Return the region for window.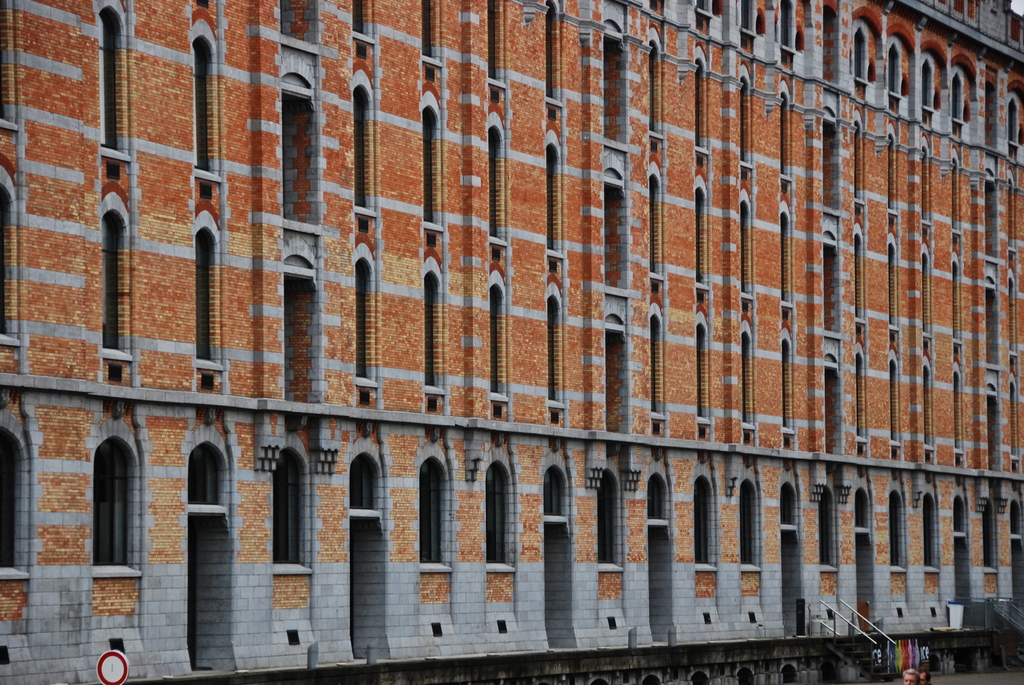
[x1=596, y1=469, x2=623, y2=573].
